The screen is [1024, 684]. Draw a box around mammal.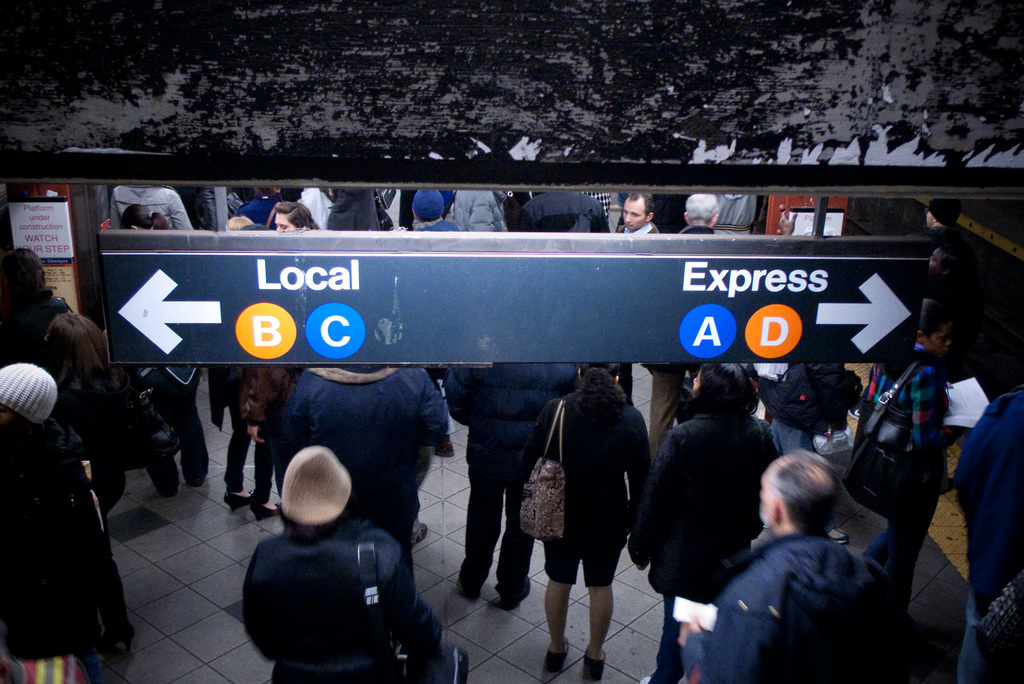
116/201/209/499.
